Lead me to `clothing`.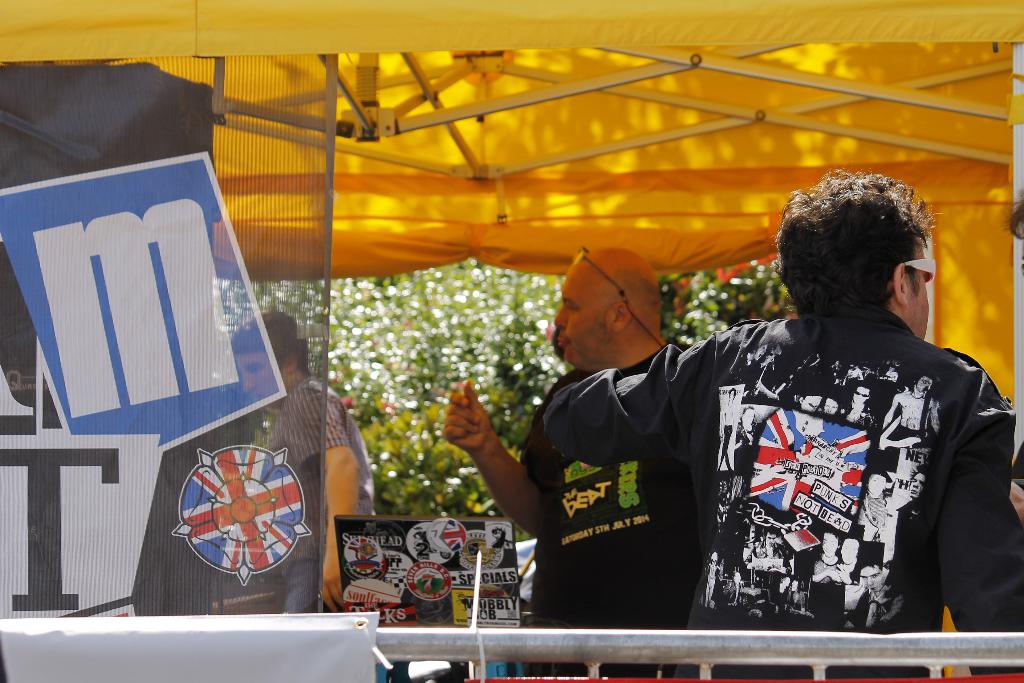
Lead to 520,372,693,682.
